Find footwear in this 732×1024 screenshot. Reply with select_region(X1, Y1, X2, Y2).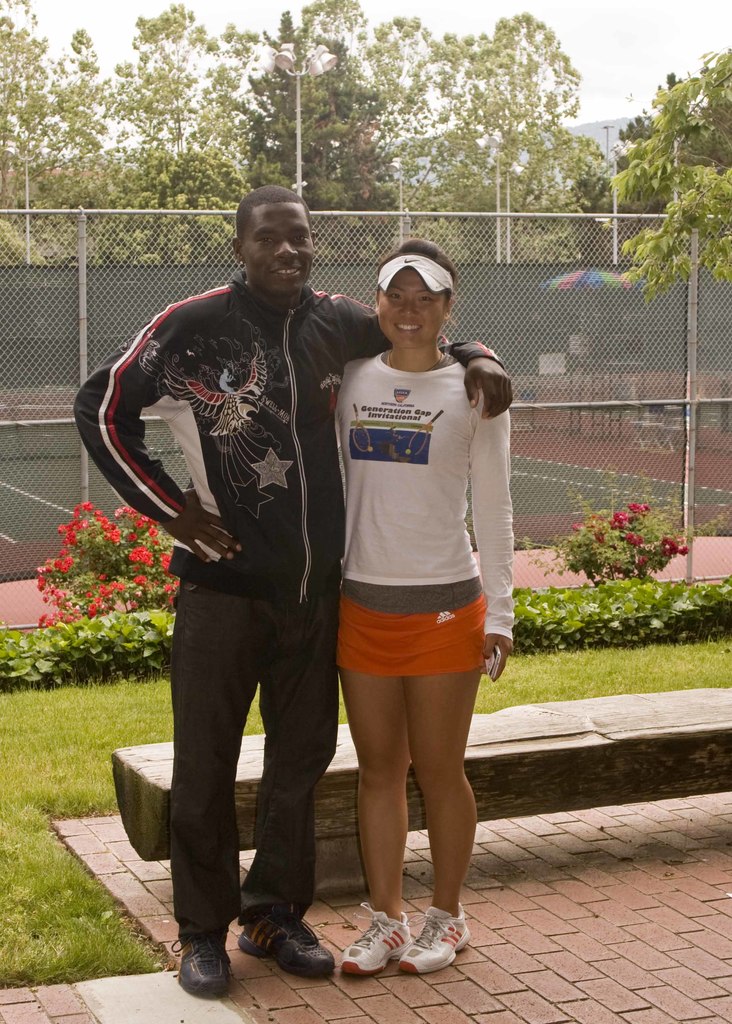
select_region(339, 898, 412, 980).
